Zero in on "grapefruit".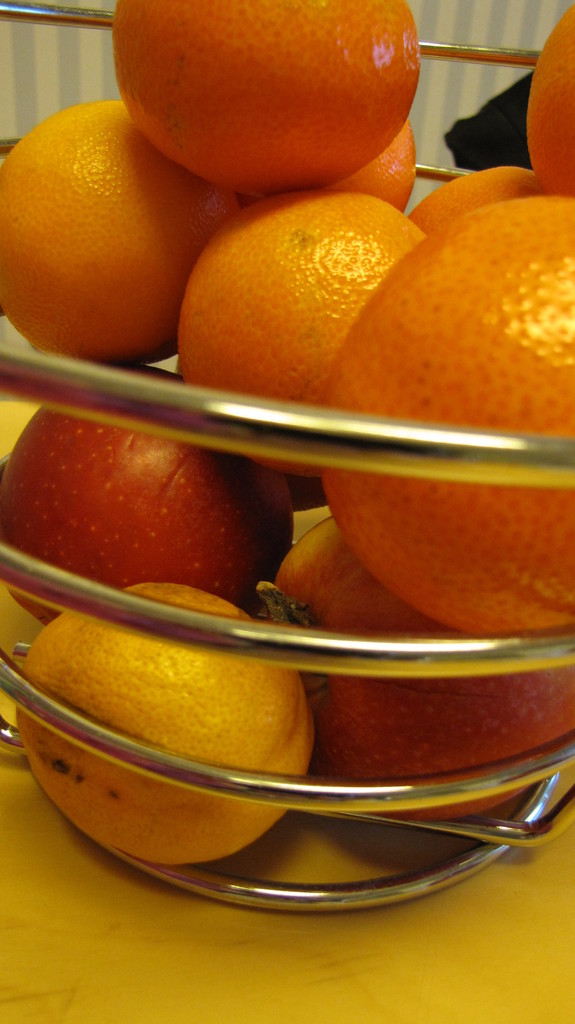
Zeroed in: bbox(0, 94, 243, 362).
